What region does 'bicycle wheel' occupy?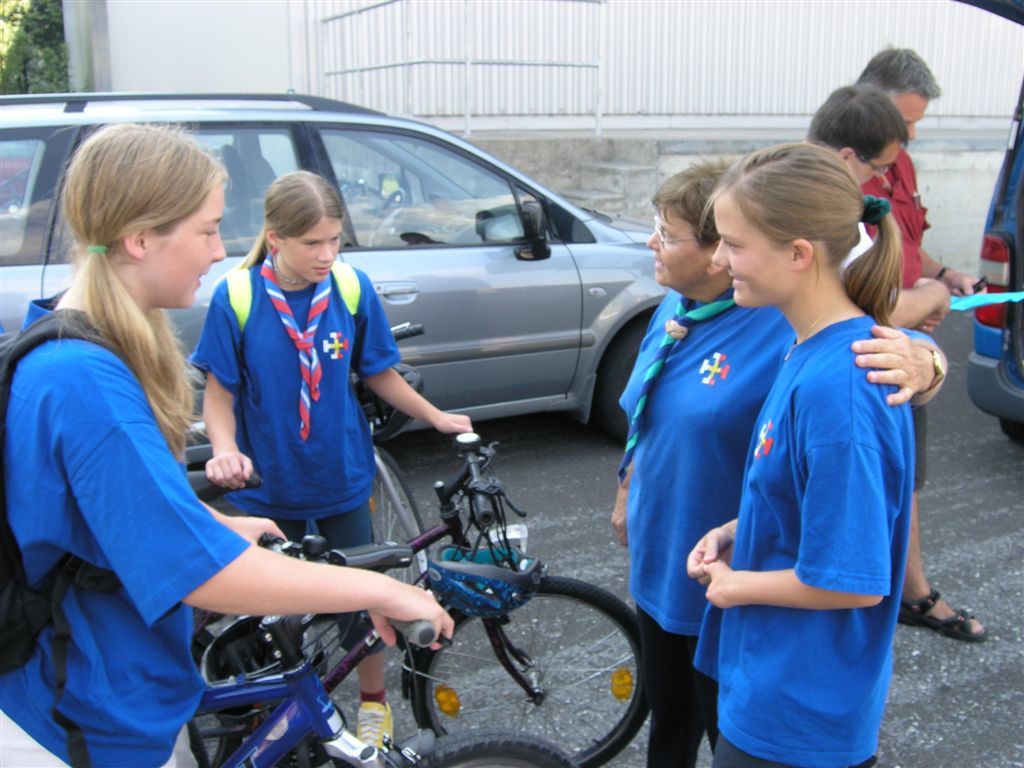
<box>436,540,648,750</box>.
